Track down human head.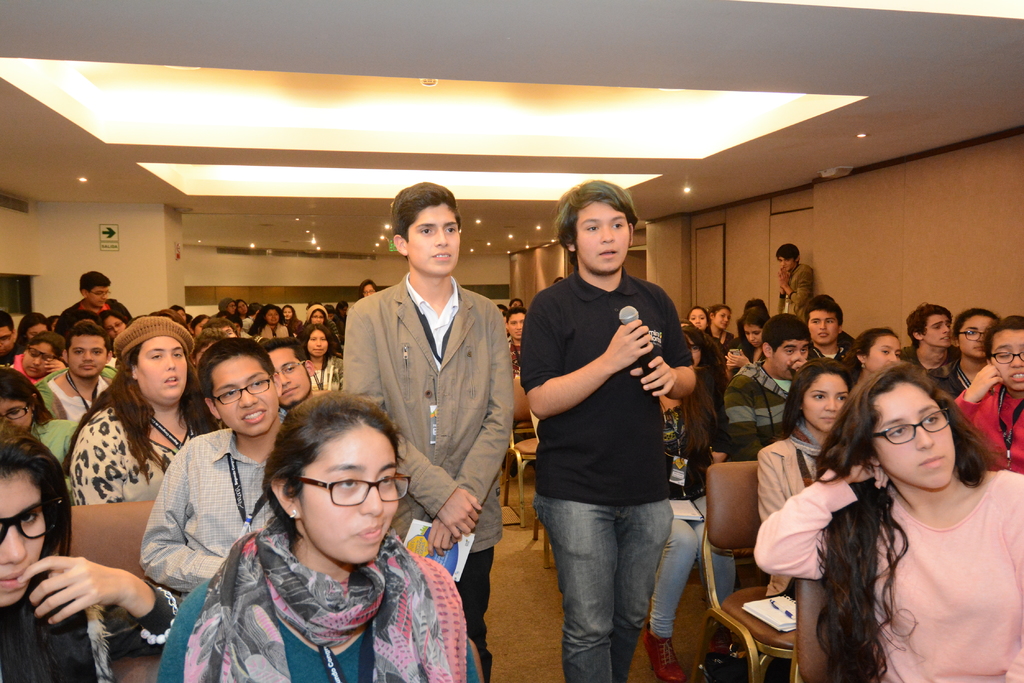
Tracked to [358,278,374,297].
